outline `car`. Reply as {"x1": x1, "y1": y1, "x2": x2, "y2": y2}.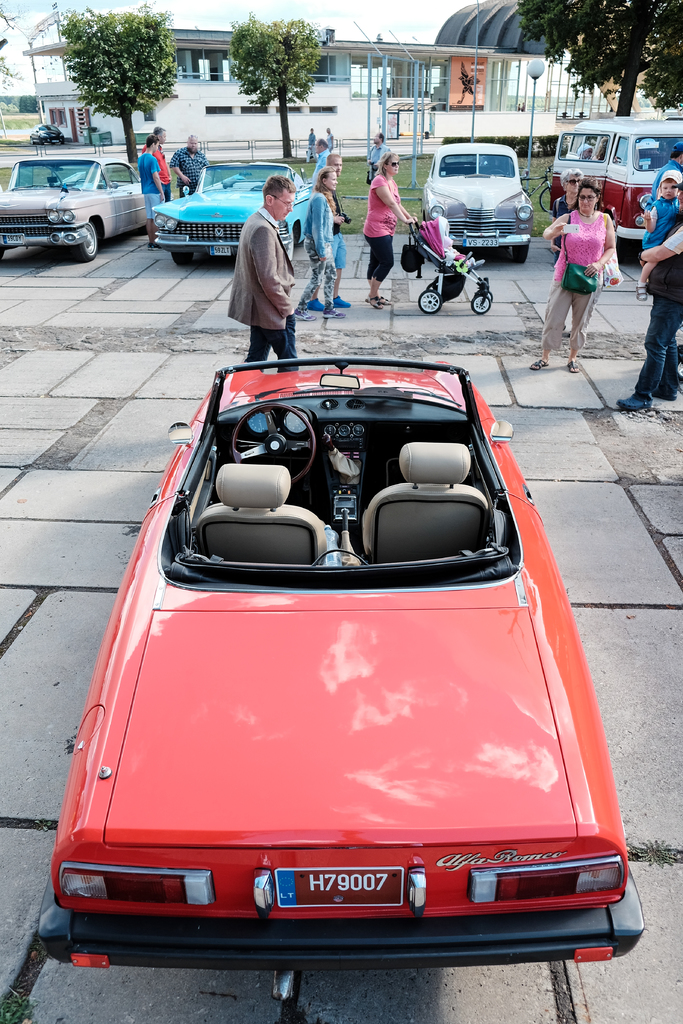
{"x1": 420, "y1": 140, "x2": 534, "y2": 261}.
